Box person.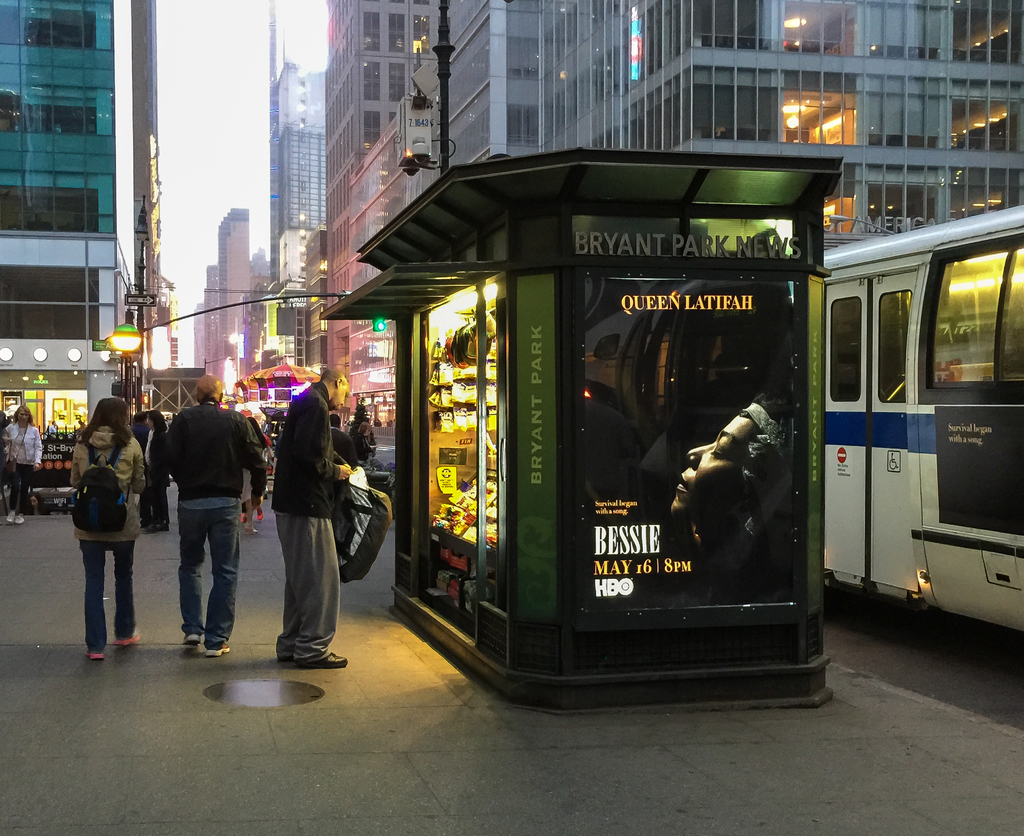
rect(660, 385, 800, 595).
